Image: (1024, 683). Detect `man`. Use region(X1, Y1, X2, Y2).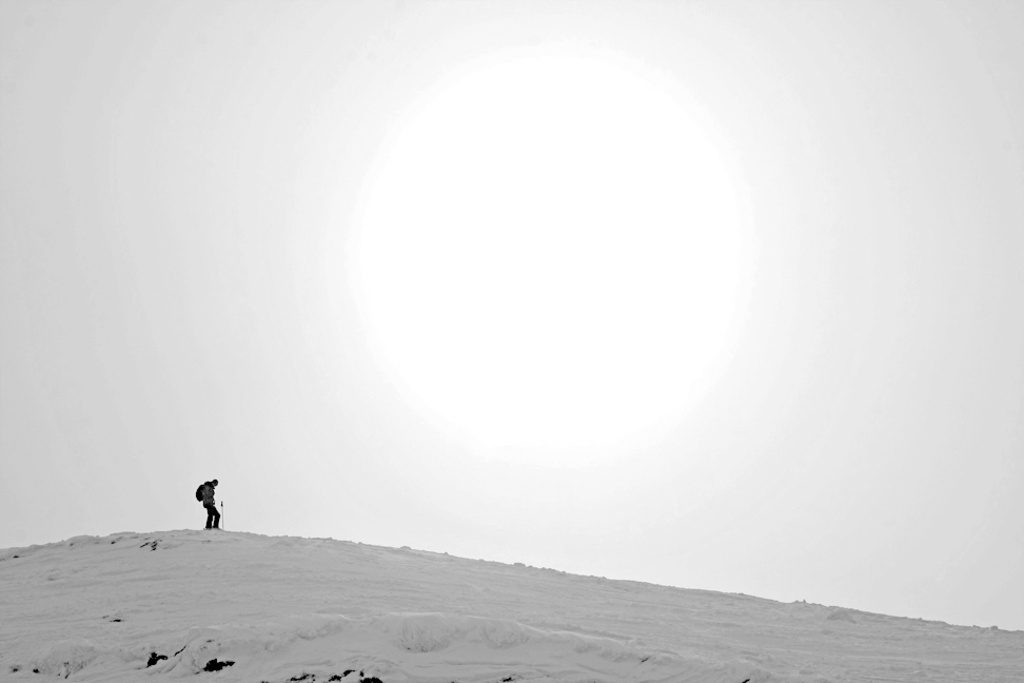
region(196, 479, 221, 527).
